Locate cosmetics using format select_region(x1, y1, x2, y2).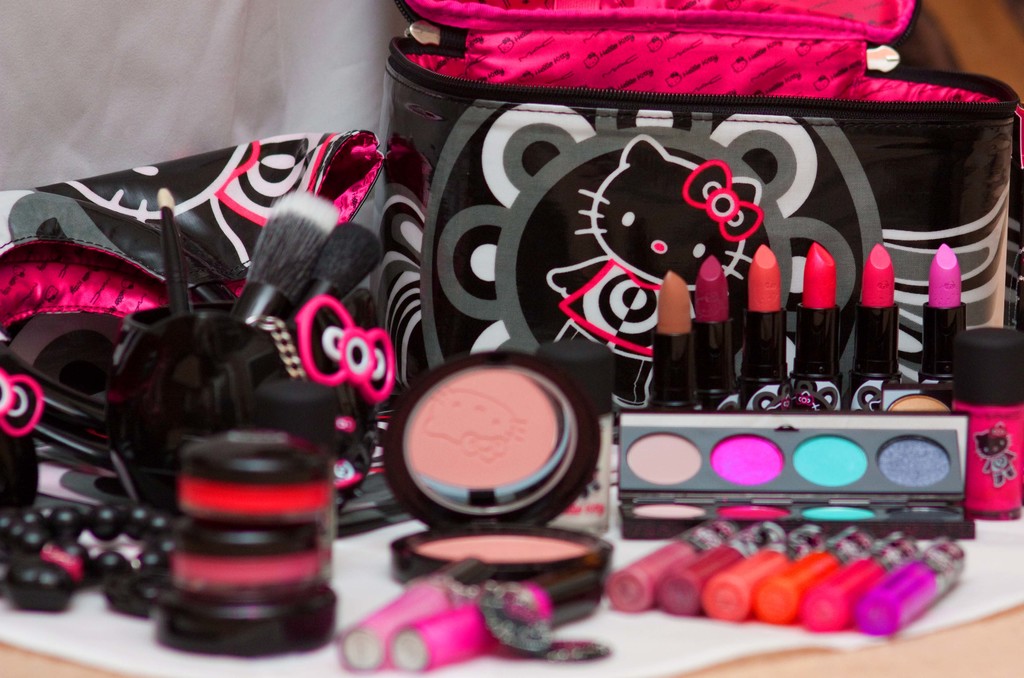
select_region(799, 239, 842, 407).
